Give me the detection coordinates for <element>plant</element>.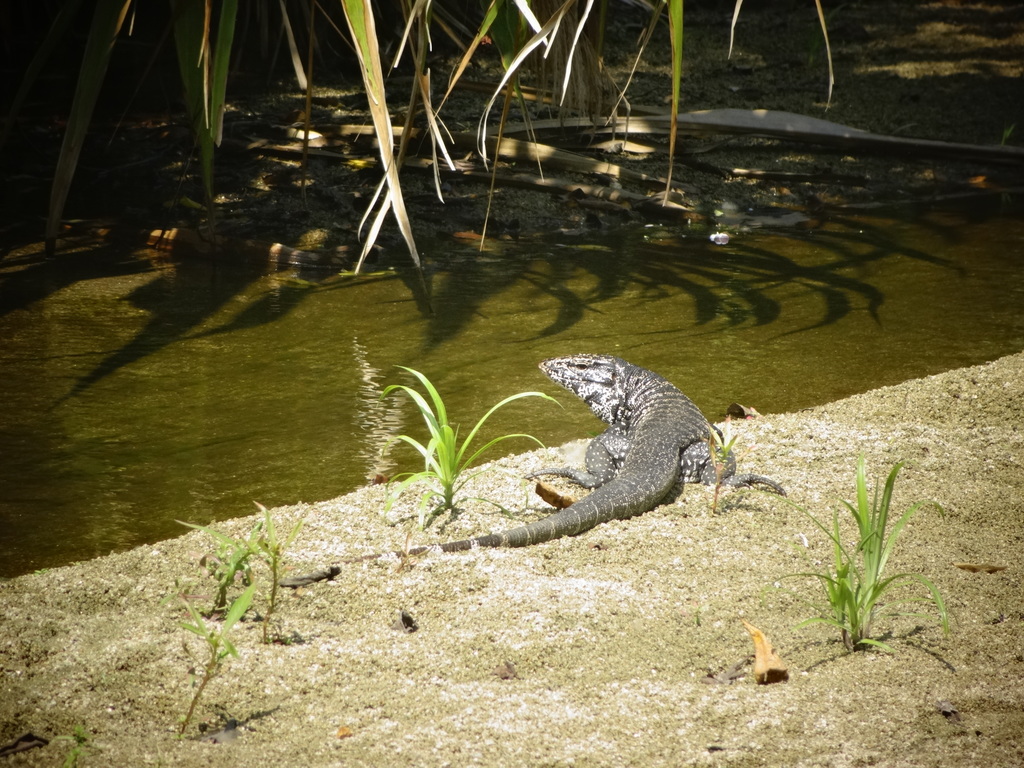
bbox(776, 436, 944, 662).
